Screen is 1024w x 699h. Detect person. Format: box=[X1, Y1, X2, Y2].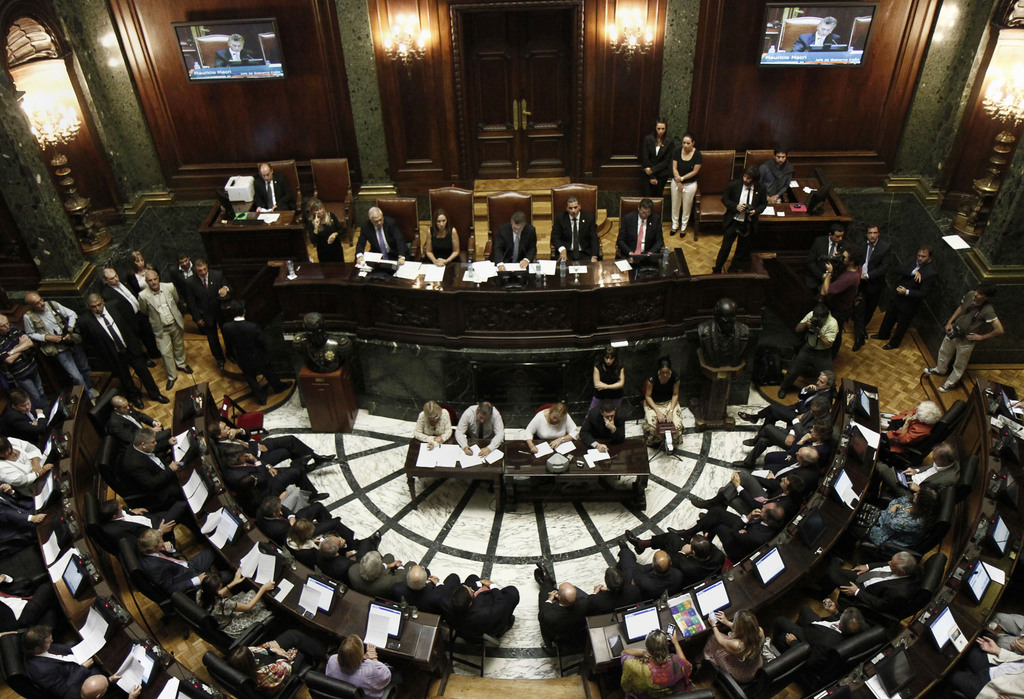
box=[323, 632, 390, 698].
